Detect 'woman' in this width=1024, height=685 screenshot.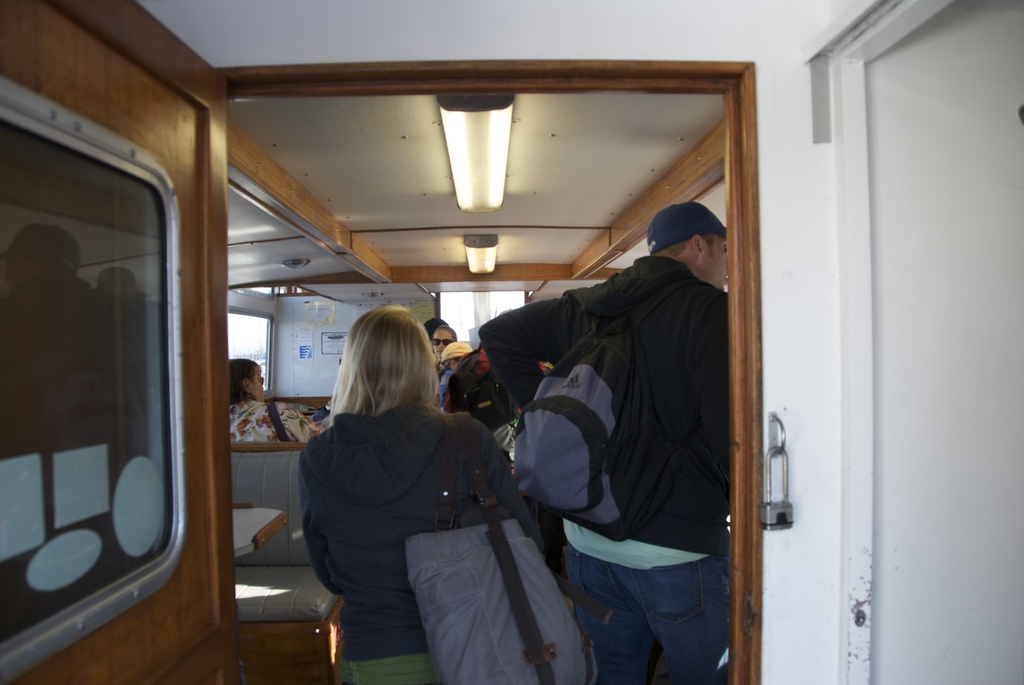
Detection: [x1=431, y1=325, x2=462, y2=371].
